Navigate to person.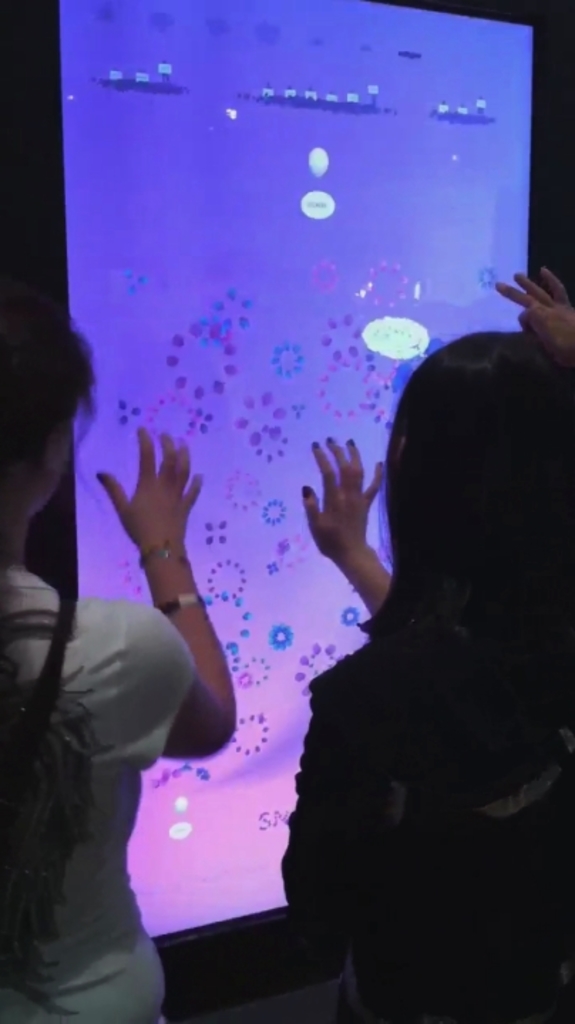
Navigation target: detection(256, 257, 565, 1014).
